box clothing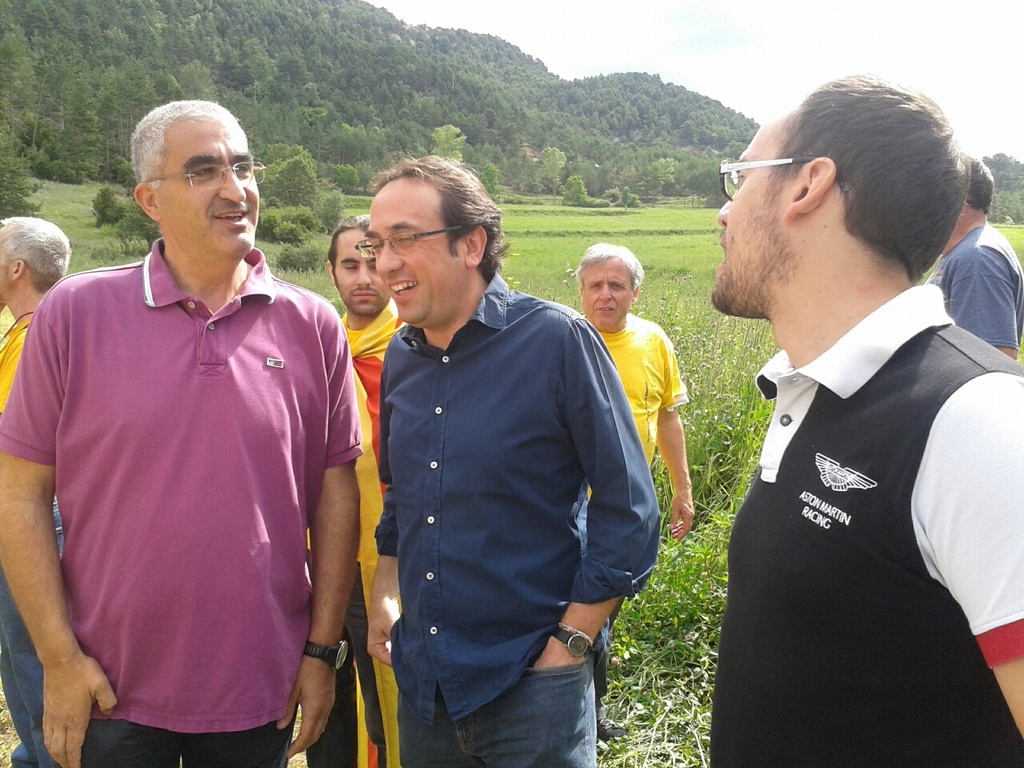
583:317:697:693
